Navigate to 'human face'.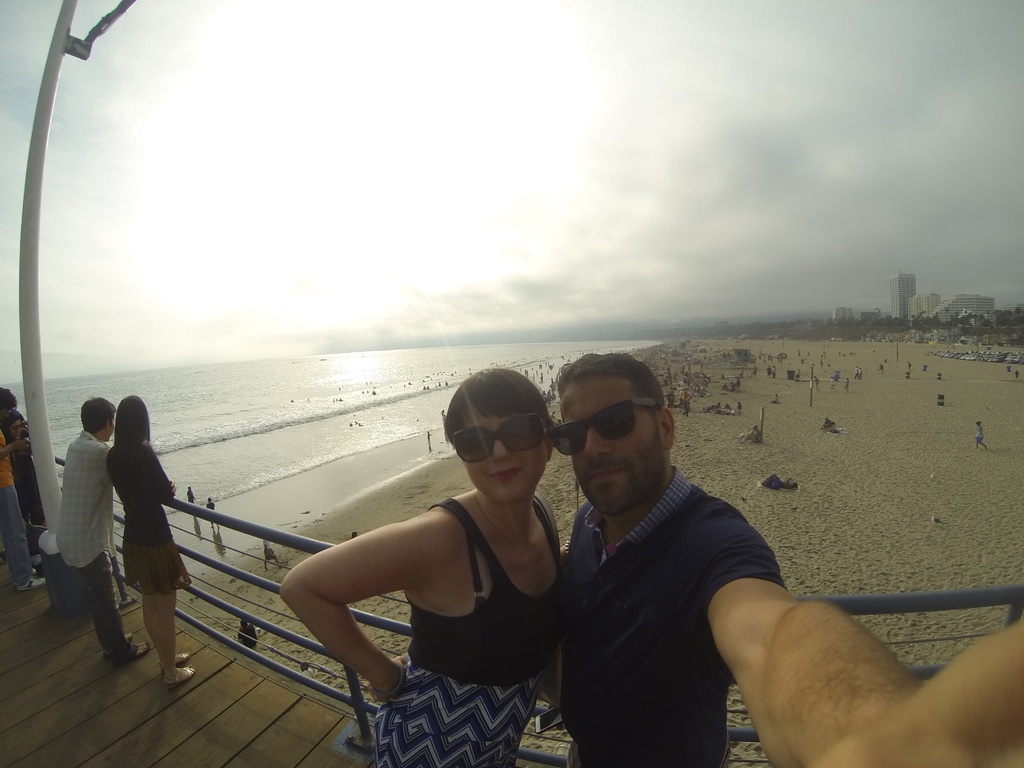
Navigation target: l=566, t=372, r=657, b=513.
